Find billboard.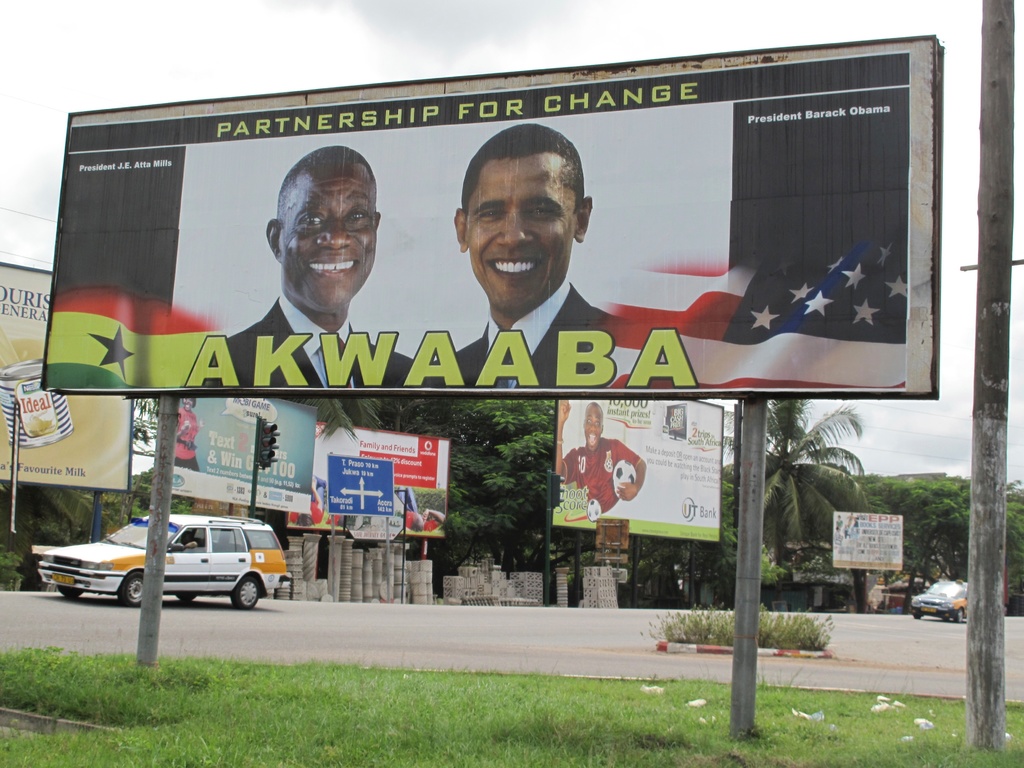
{"left": 132, "top": 390, "right": 317, "bottom": 513}.
